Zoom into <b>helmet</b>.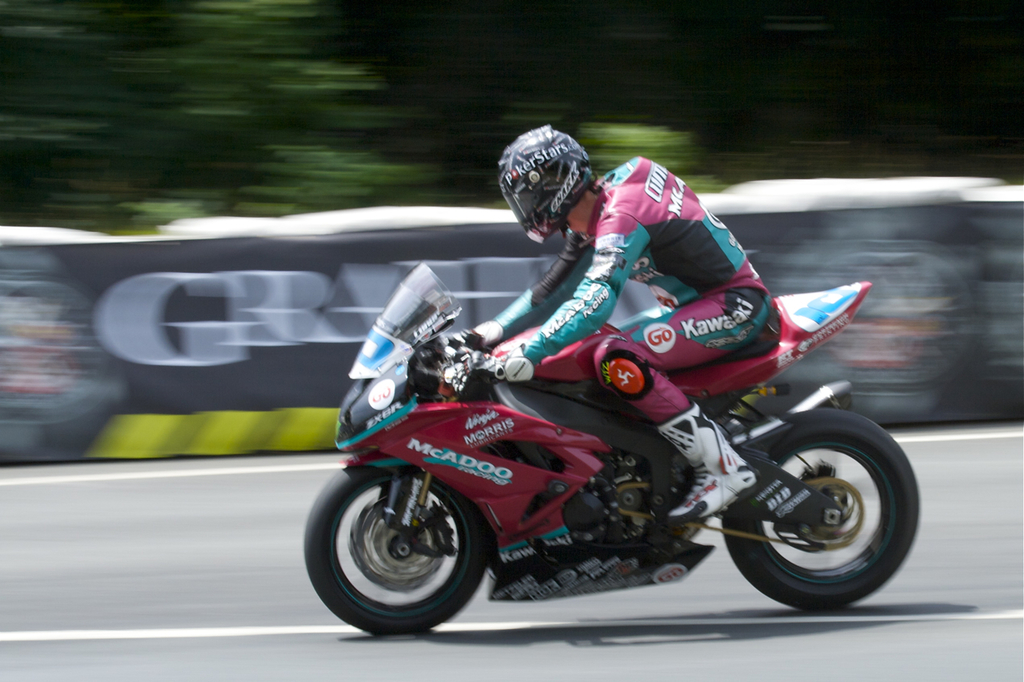
Zoom target: 499, 130, 602, 242.
